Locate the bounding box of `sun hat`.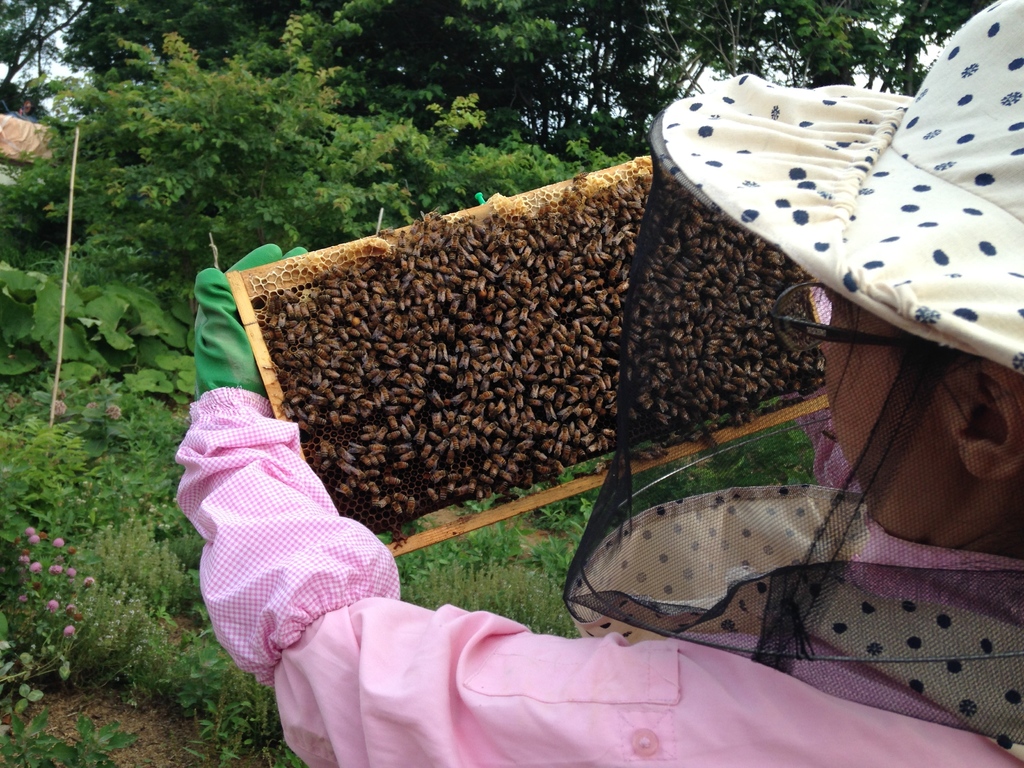
Bounding box: [653, 0, 1023, 363].
